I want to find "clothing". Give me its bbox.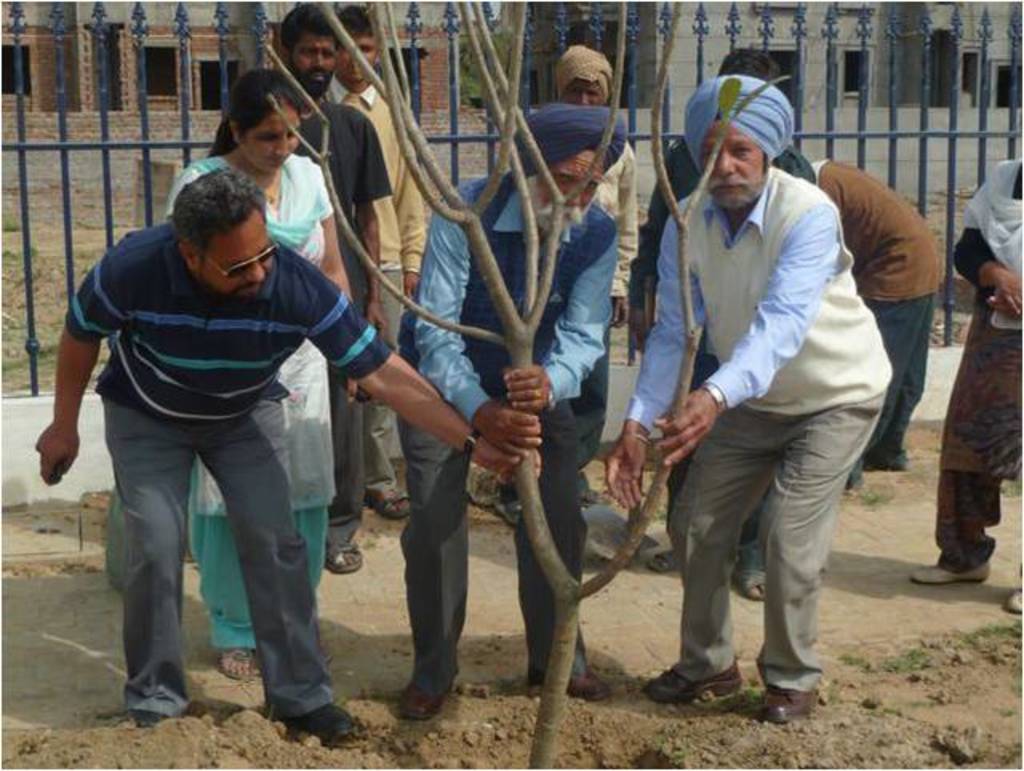
box=[624, 134, 821, 593].
